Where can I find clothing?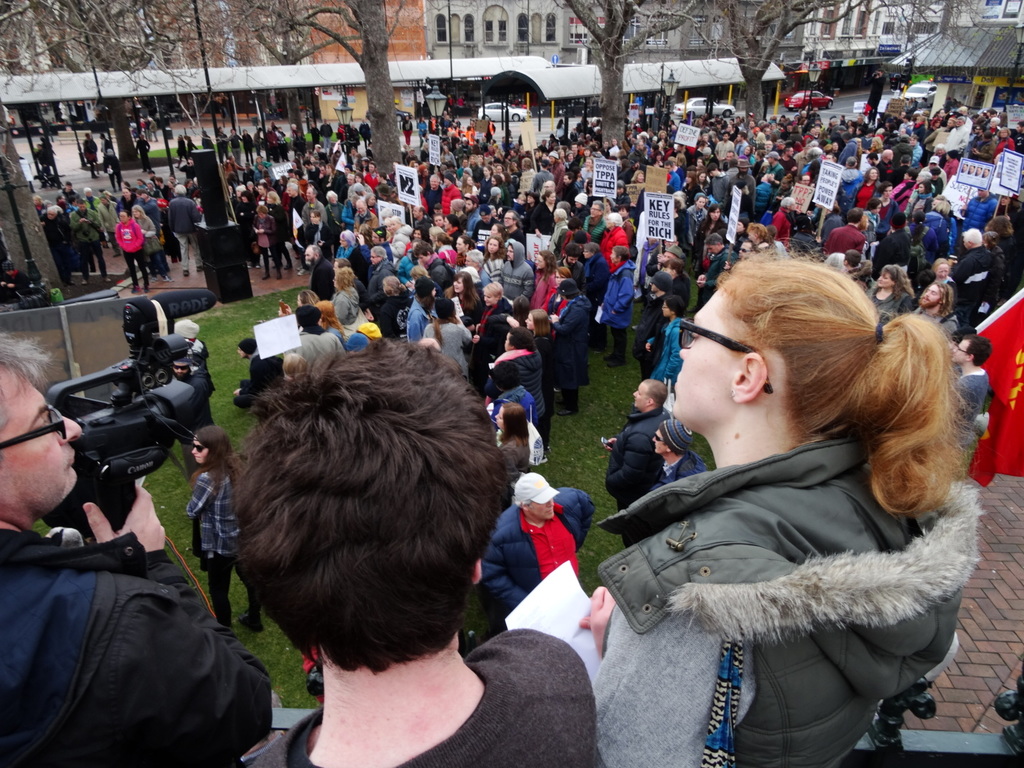
You can find it at crop(654, 448, 701, 482).
